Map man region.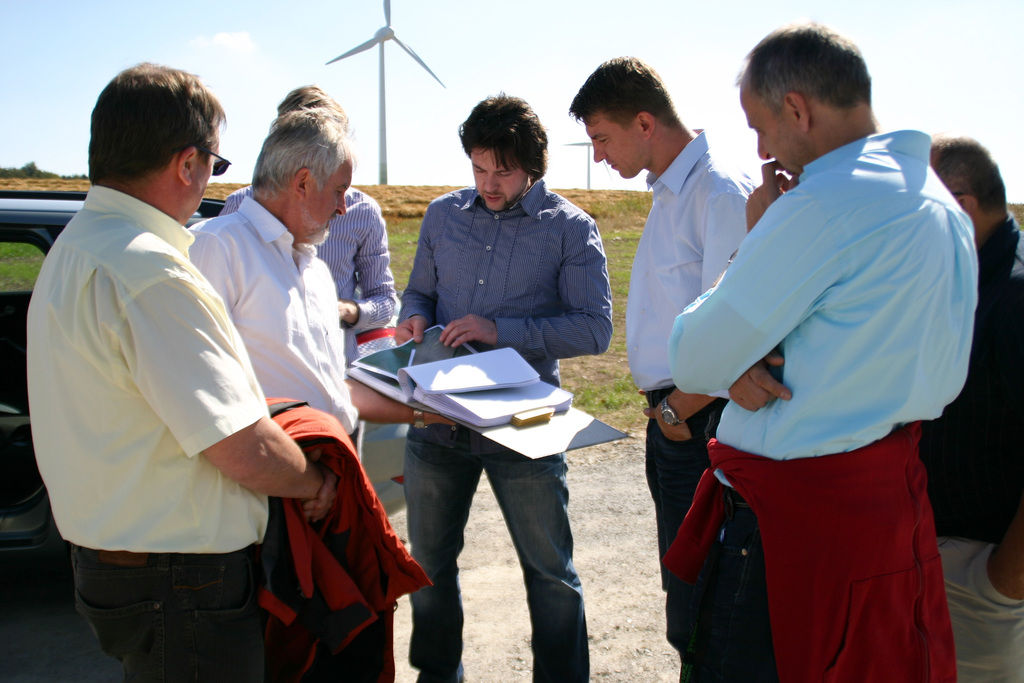
Mapped to 921:129:1023:682.
